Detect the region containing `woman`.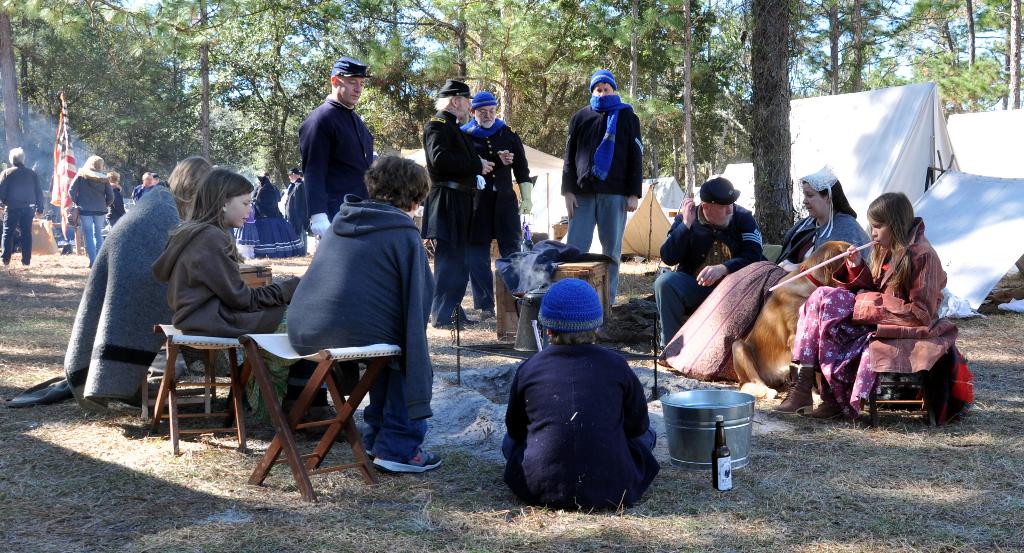
x1=61, y1=156, x2=215, y2=380.
